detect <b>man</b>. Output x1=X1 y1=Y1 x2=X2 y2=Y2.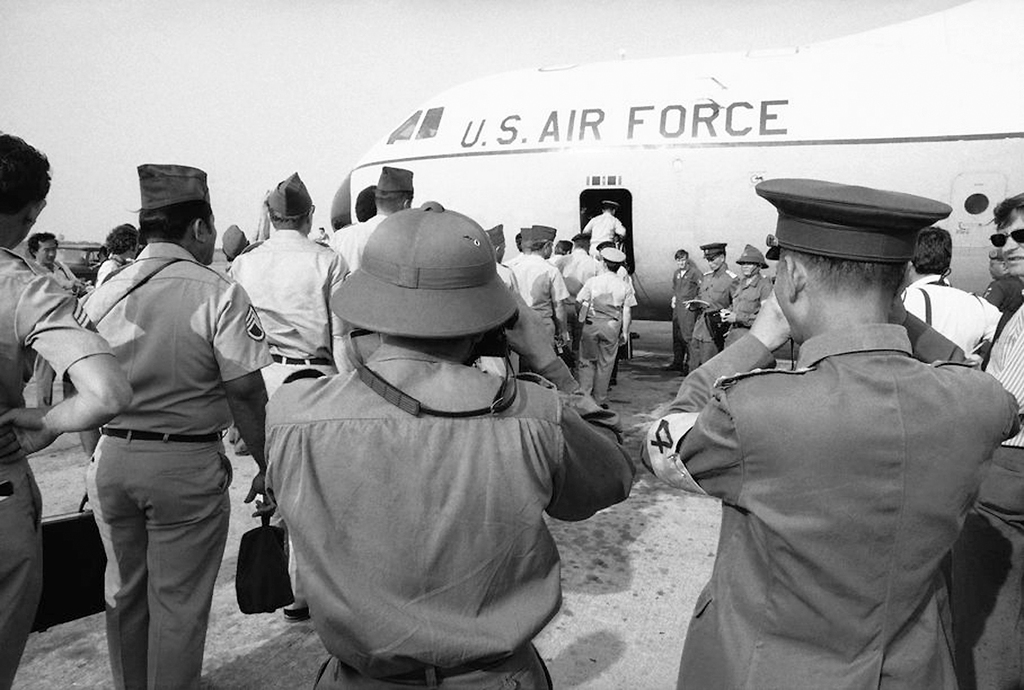
x1=663 y1=253 x2=705 y2=372.
